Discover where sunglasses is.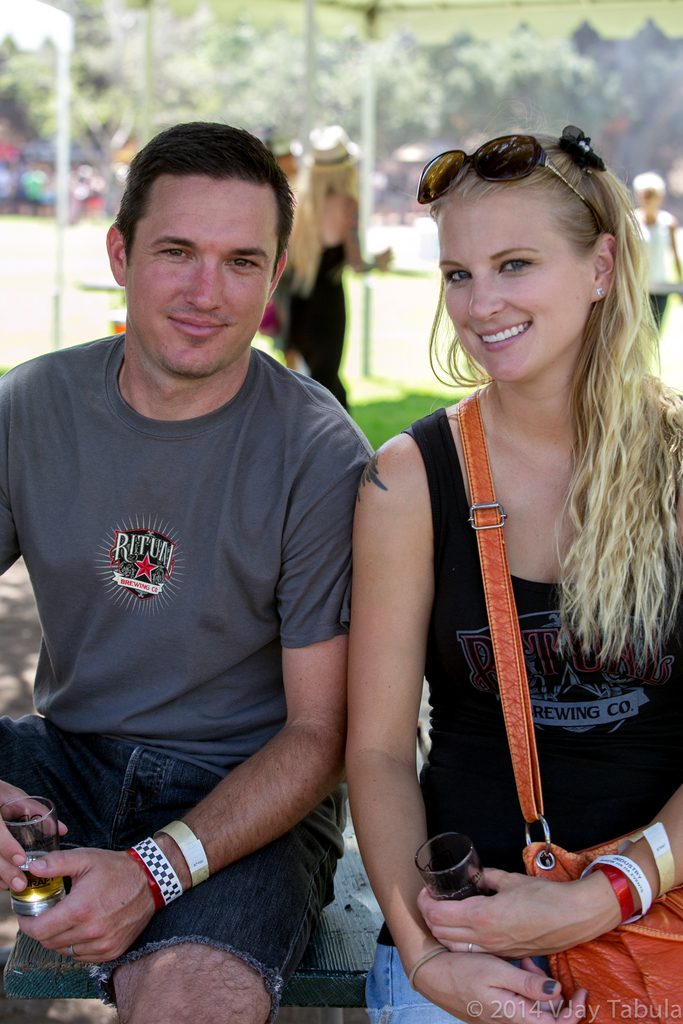
Discovered at <region>416, 134, 609, 225</region>.
